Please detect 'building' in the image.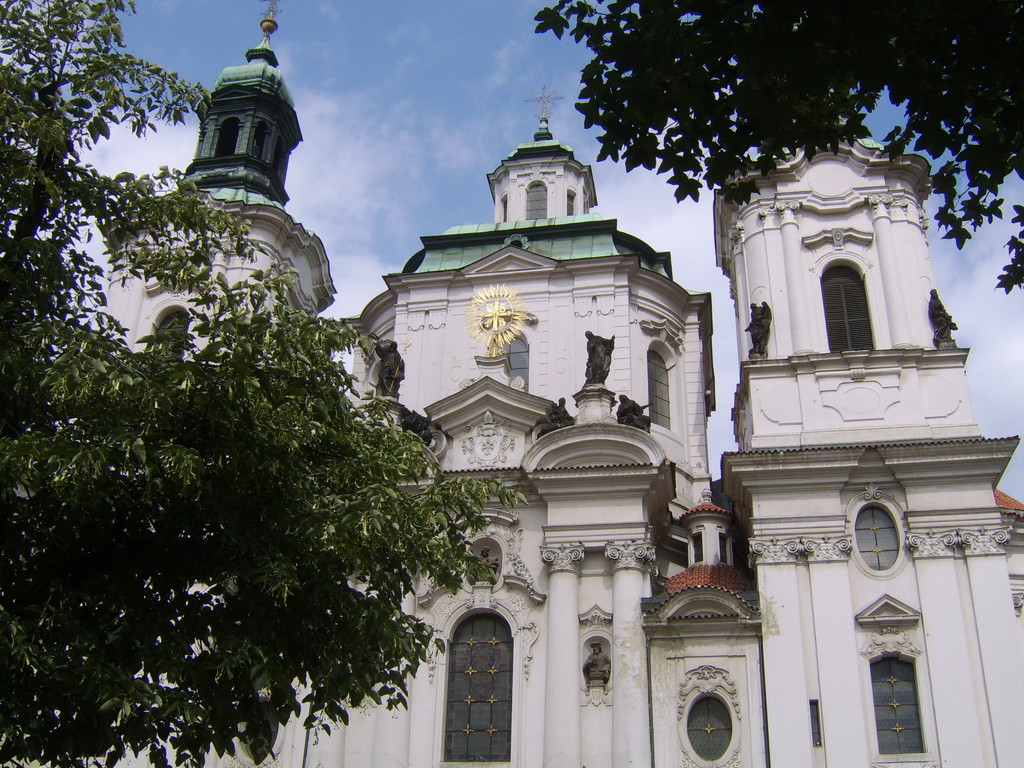
(x1=5, y1=0, x2=1023, y2=767).
